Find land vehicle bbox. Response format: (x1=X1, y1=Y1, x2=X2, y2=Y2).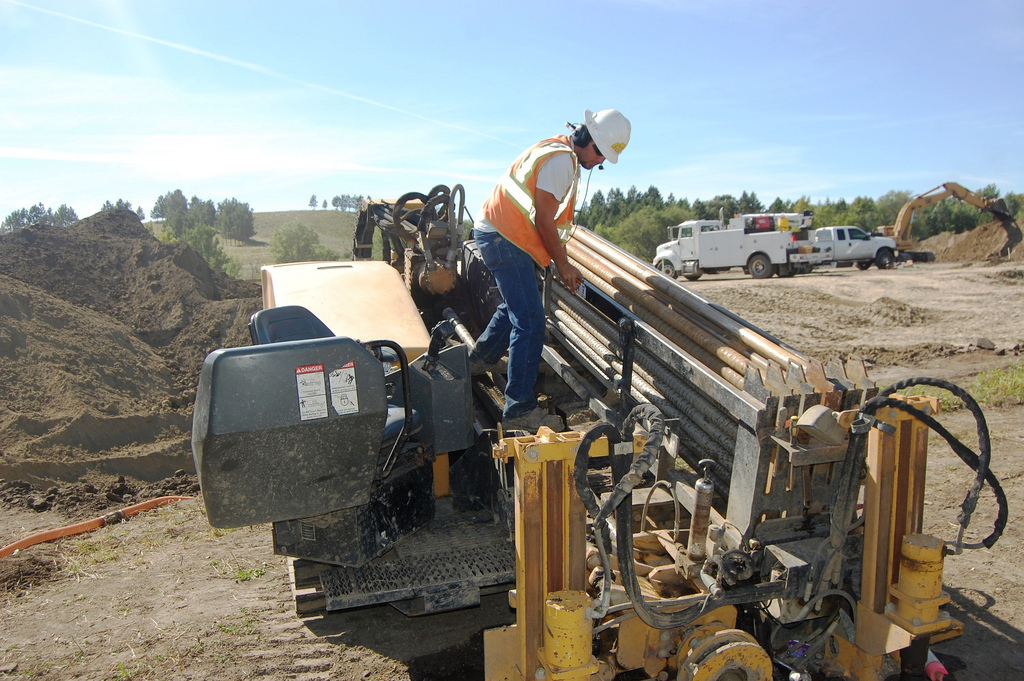
(x1=654, y1=203, x2=827, y2=282).
